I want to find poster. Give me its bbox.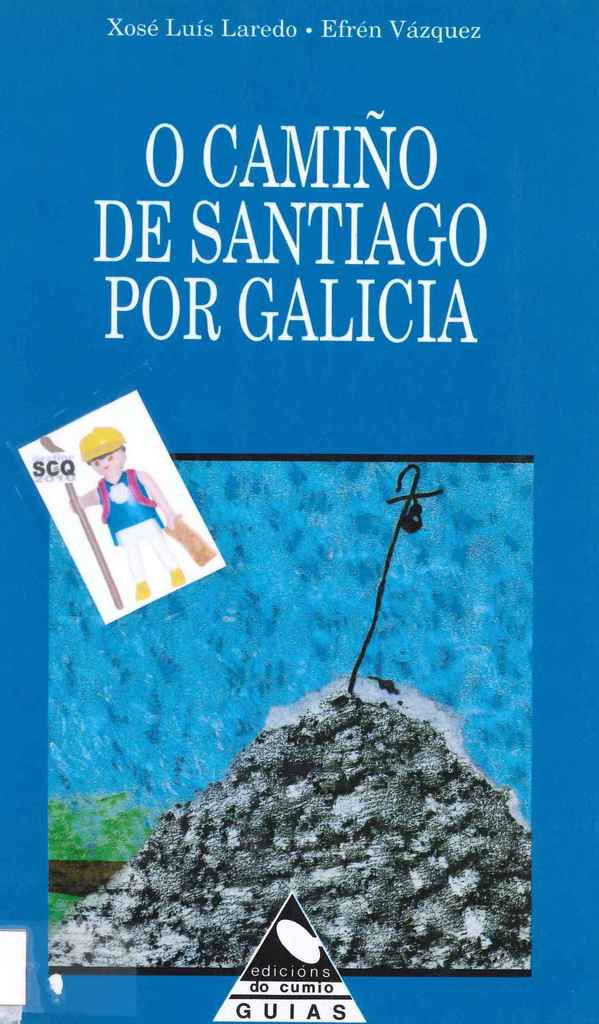
pyautogui.locateOnScreen(0, 2, 598, 1018).
